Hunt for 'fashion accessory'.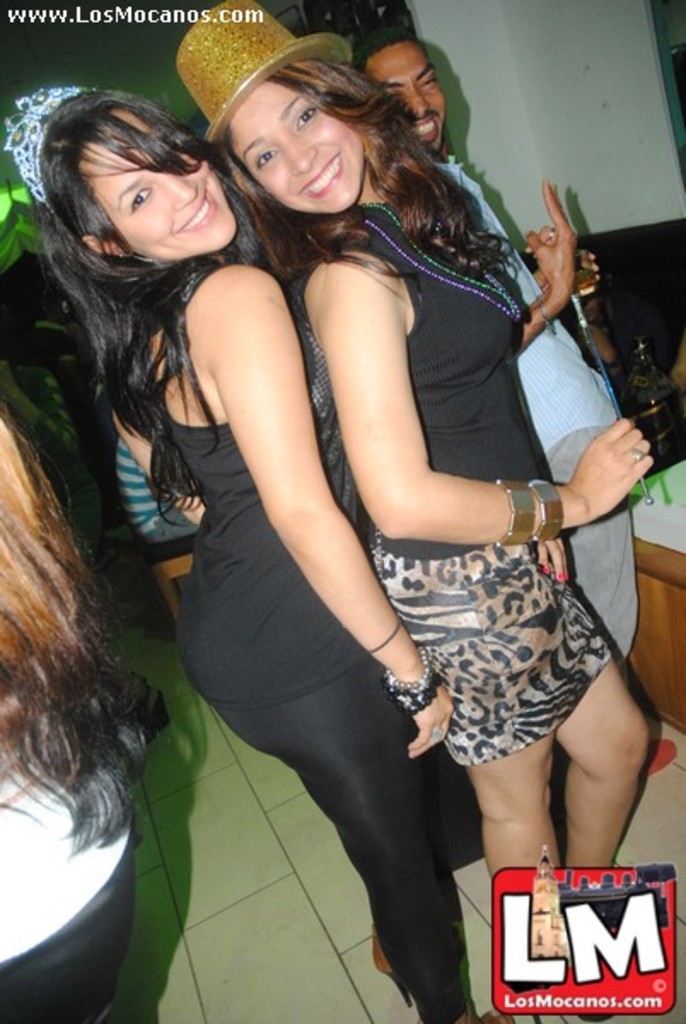
Hunted down at [493,476,534,544].
